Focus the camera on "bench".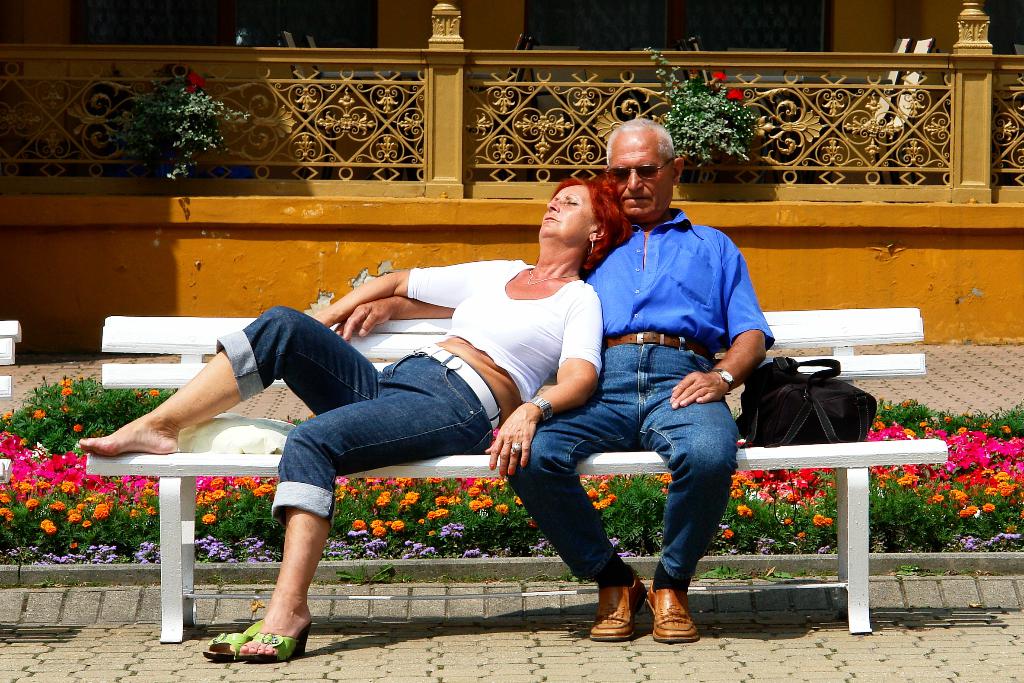
Focus region: pyautogui.locateOnScreen(85, 305, 947, 634).
